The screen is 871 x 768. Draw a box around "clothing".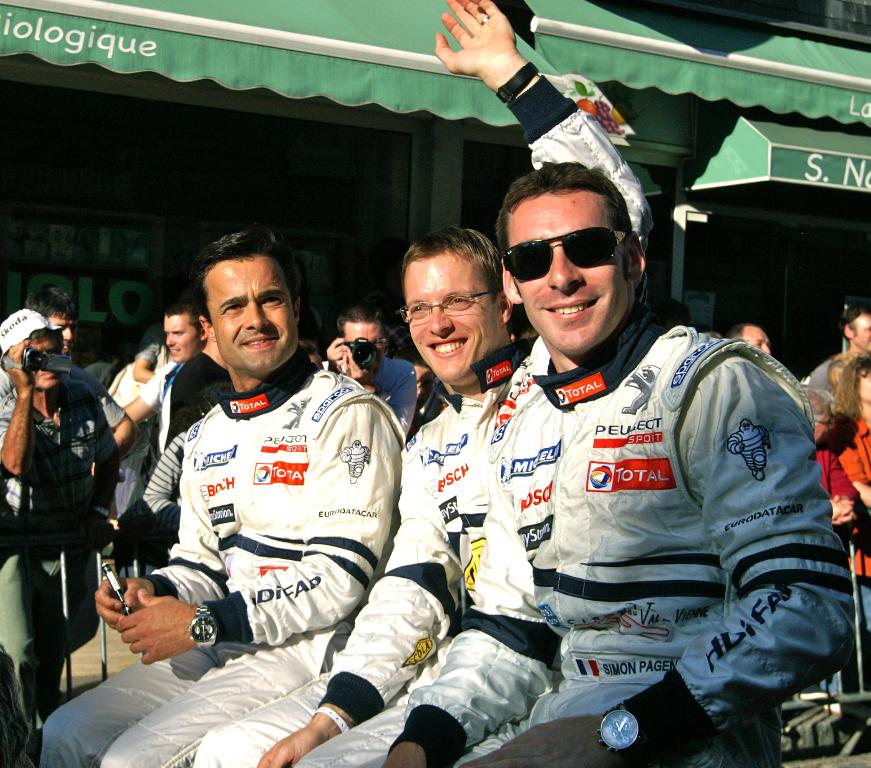
region(324, 351, 416, 434).
